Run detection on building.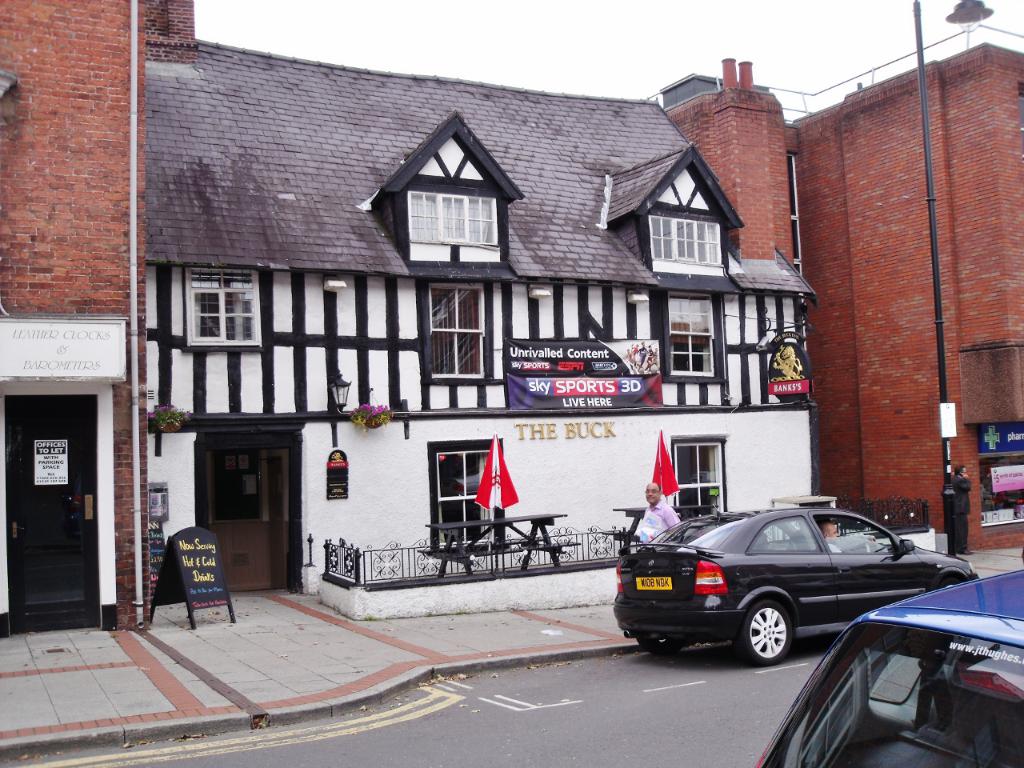
Result: 662, 38, 1023, 556.
